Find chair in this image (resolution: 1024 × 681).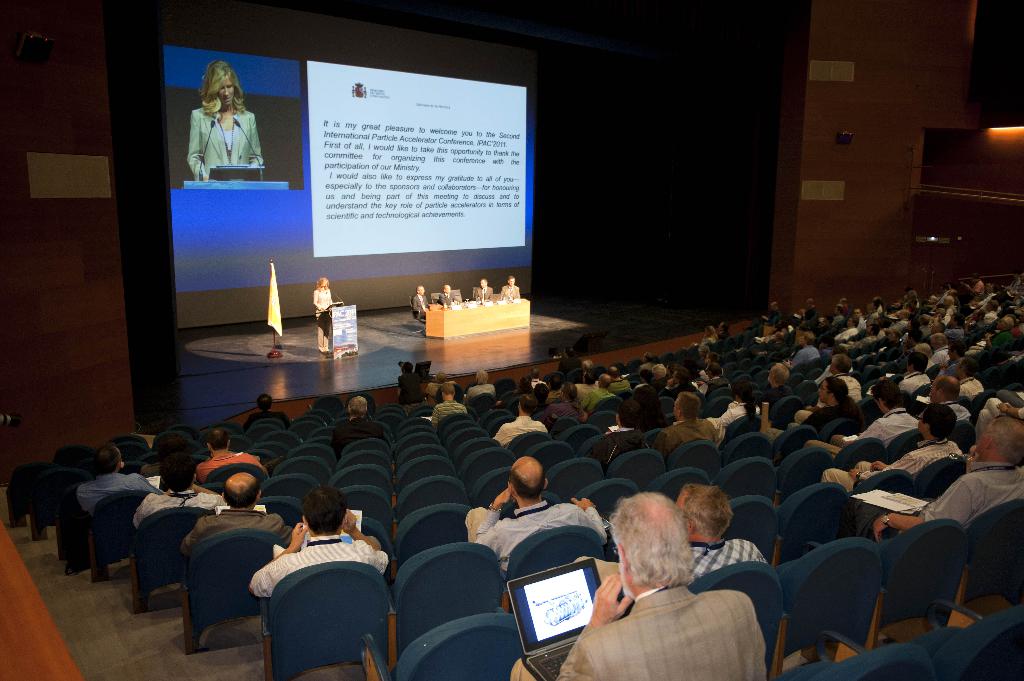
left=781, top=639, right=920, bottom=680.
